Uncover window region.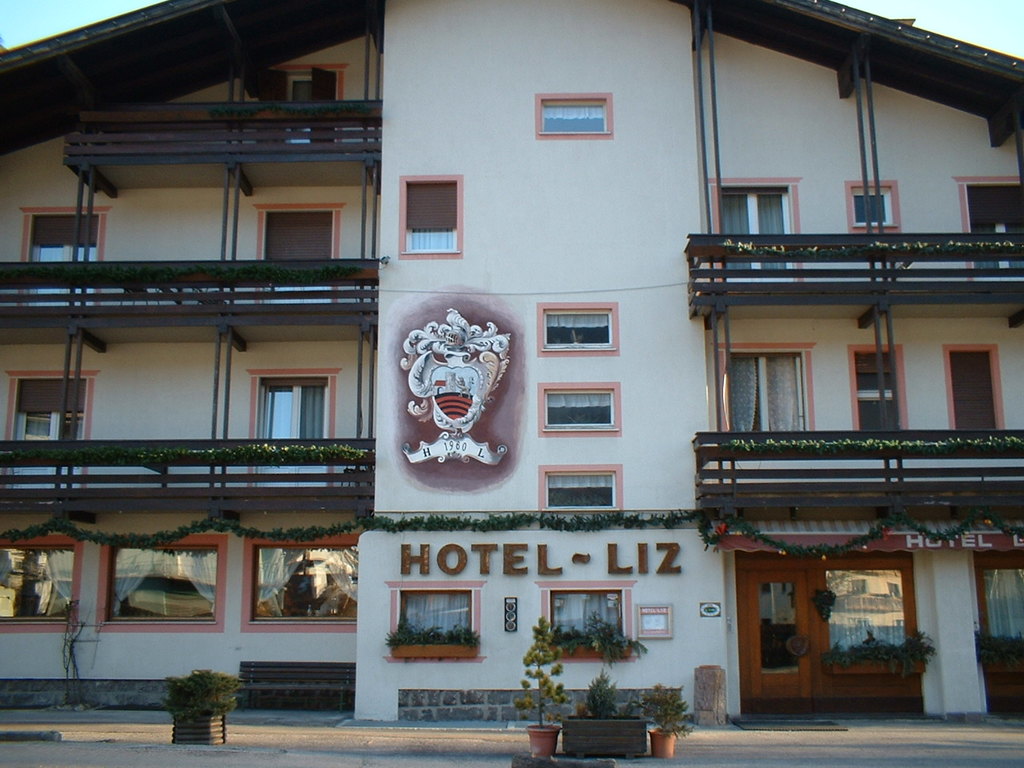
Uncovered: [979, 564, 1023, 646].
